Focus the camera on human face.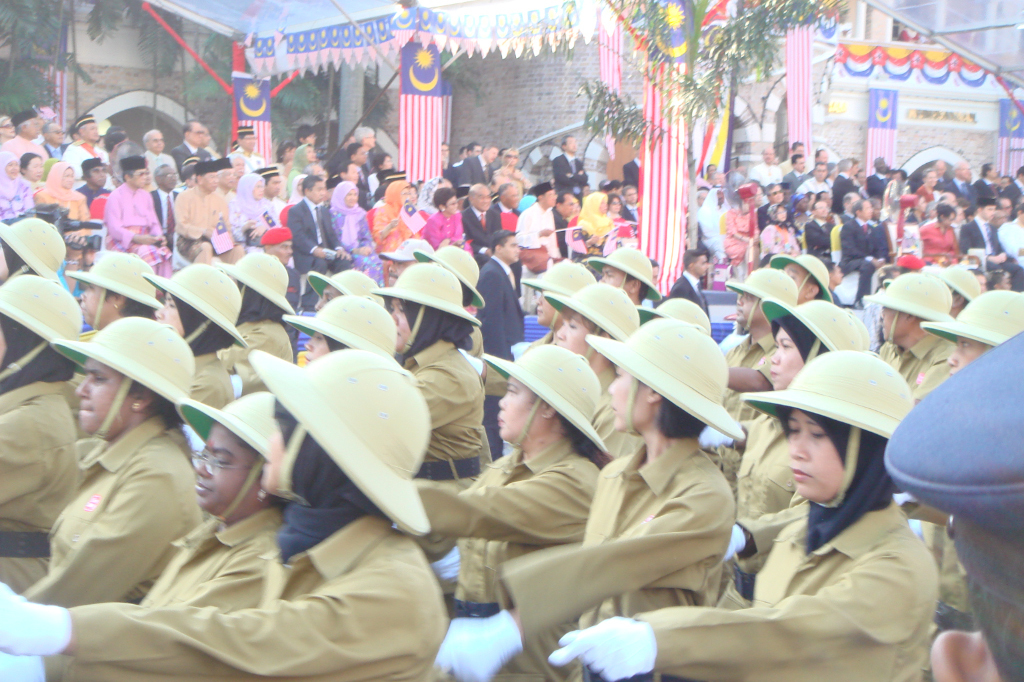
Focus region: [x1=240, y1=136, x2=255, y2=150].
